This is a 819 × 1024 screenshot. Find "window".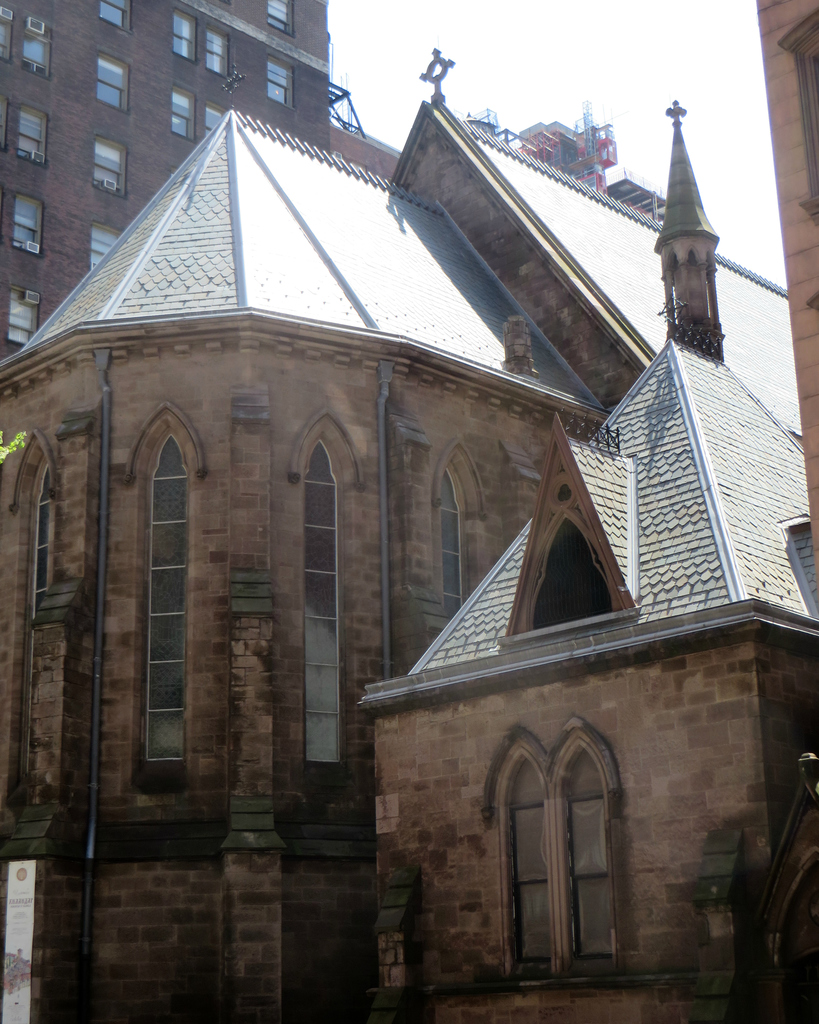
Bounding box: rect(90, 226, 120, 271).
